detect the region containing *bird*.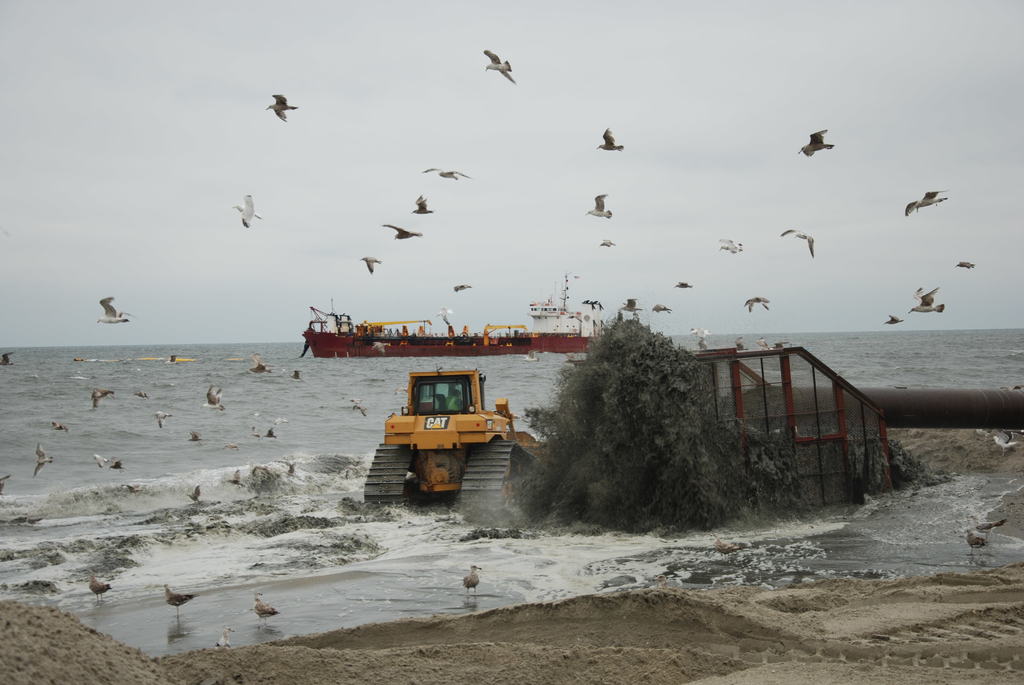
pyautogui.locateOnScreen(598, 124, 623, 149).
